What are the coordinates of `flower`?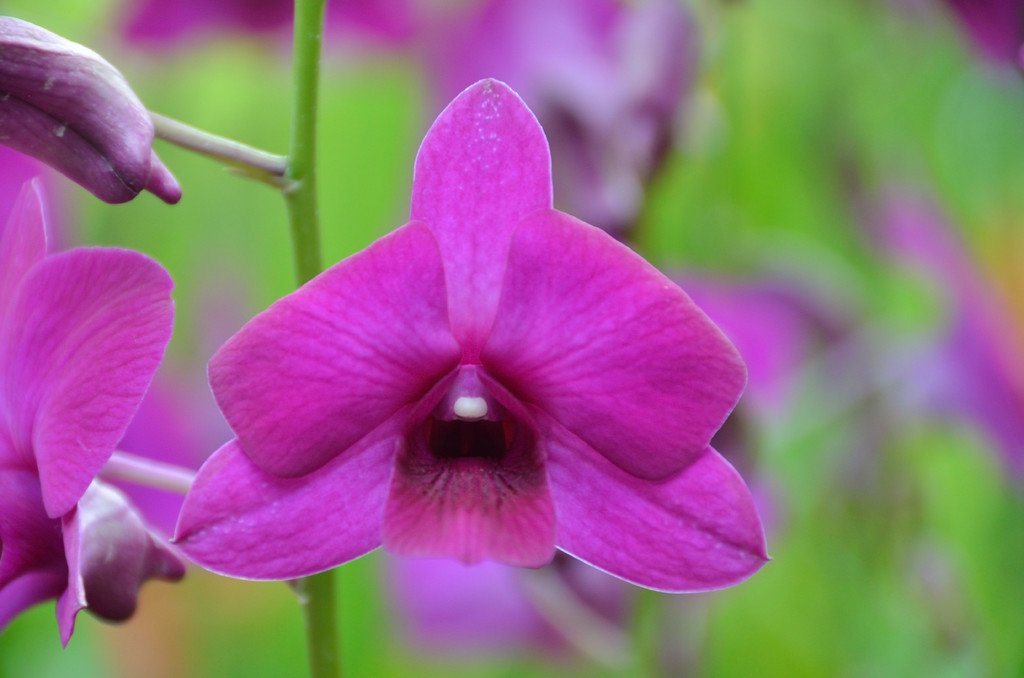
(0,13,183,207).
